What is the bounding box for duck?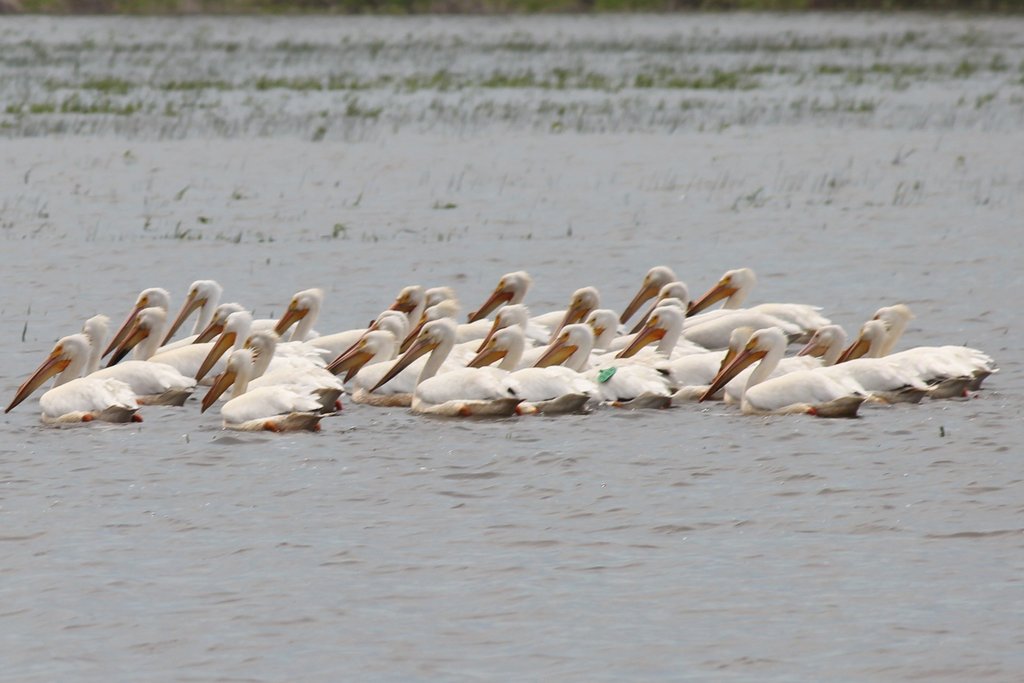
298 325 460 404.
